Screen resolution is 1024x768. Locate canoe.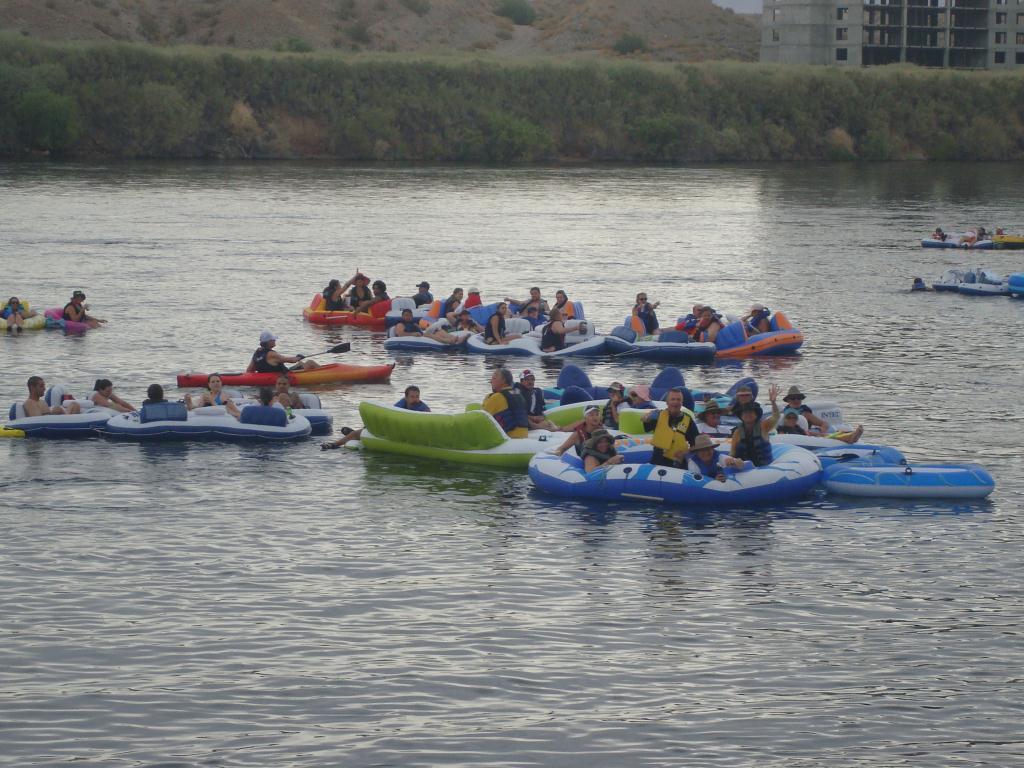
(918, 231, 969, 256).
